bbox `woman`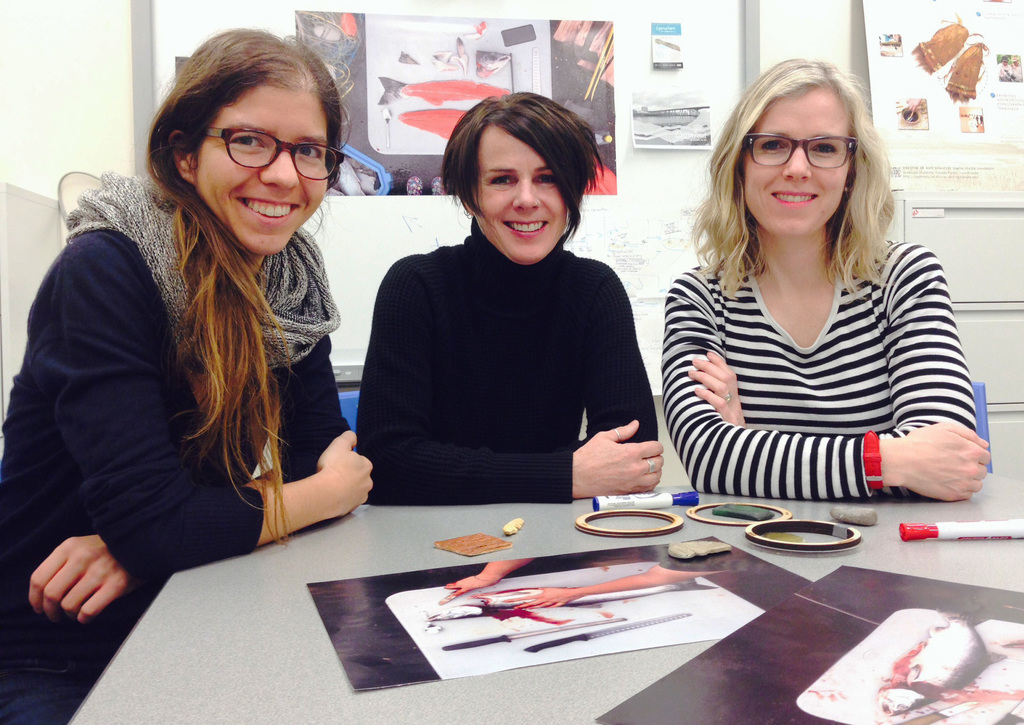
[x1=355, y1=88, x2=673, y2=509]
